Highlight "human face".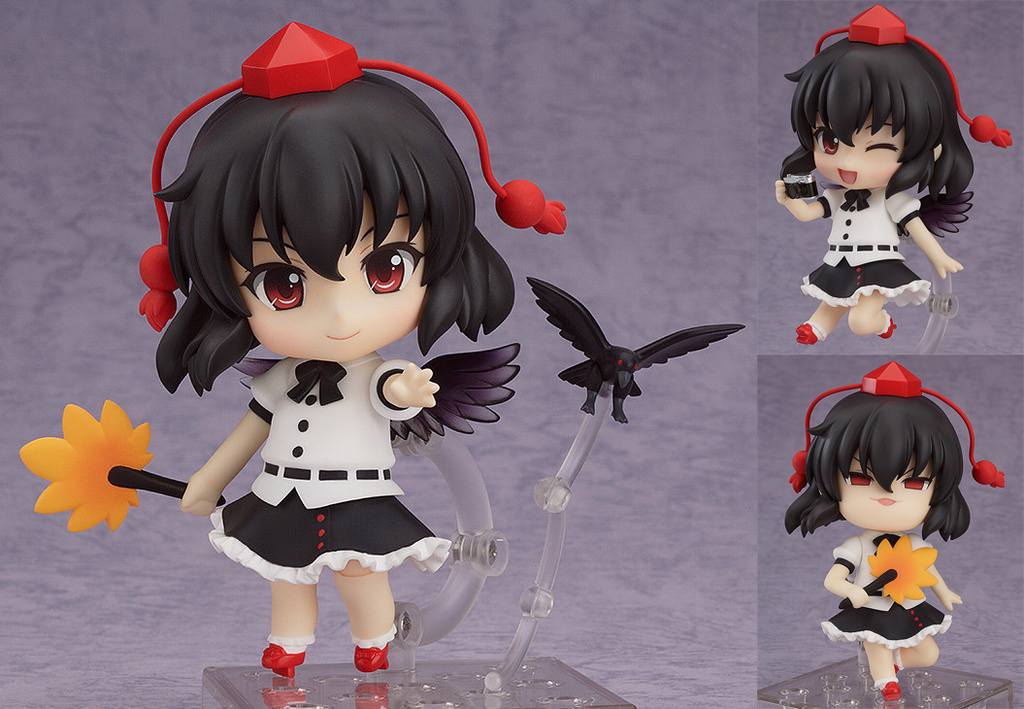
Highlighted region: select_region(229, 211, 426, 365).
